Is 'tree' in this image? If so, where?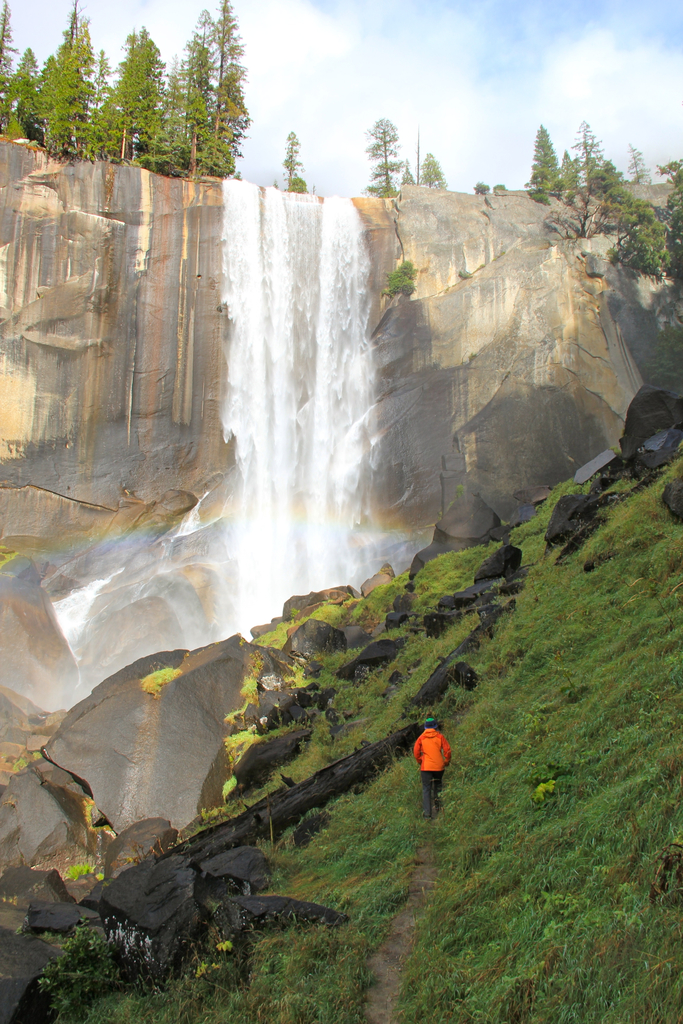
Yes, at [416,147,446,188].
